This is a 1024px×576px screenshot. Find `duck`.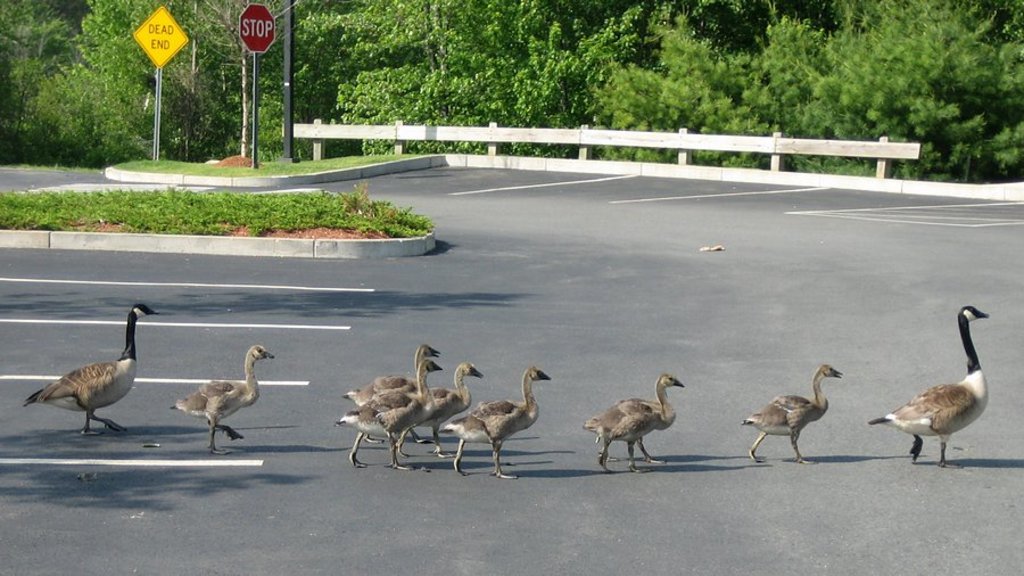
Bounding box: left=589, top=372, right=682, bottom=464.
